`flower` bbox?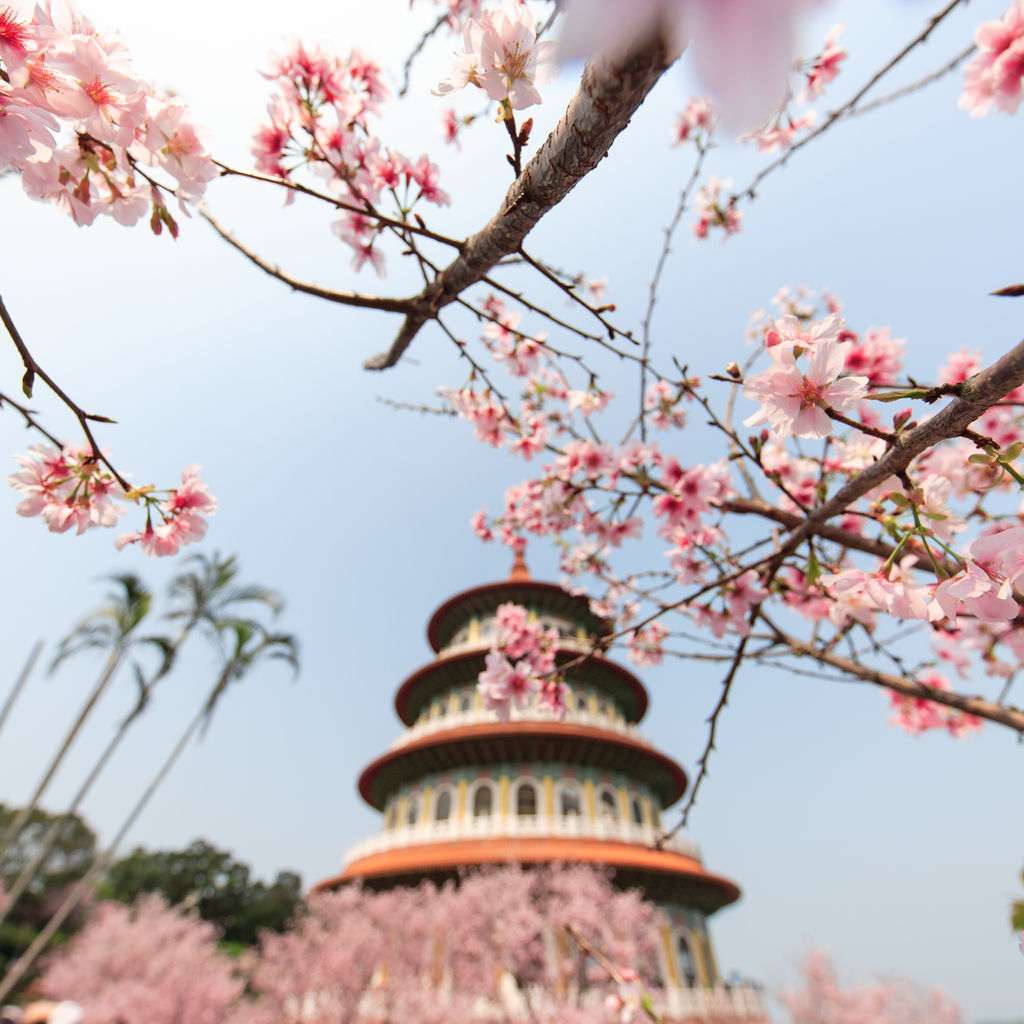
x1=683 y1=0 x2=1023 y2=140
